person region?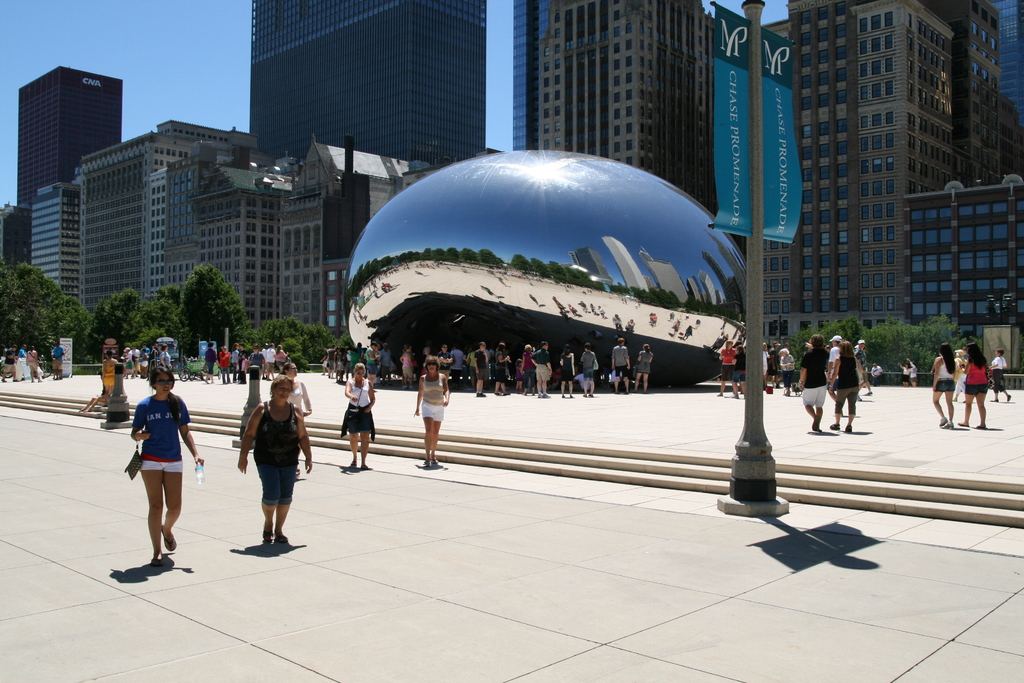
Rect(792, 327, 829, 432)
